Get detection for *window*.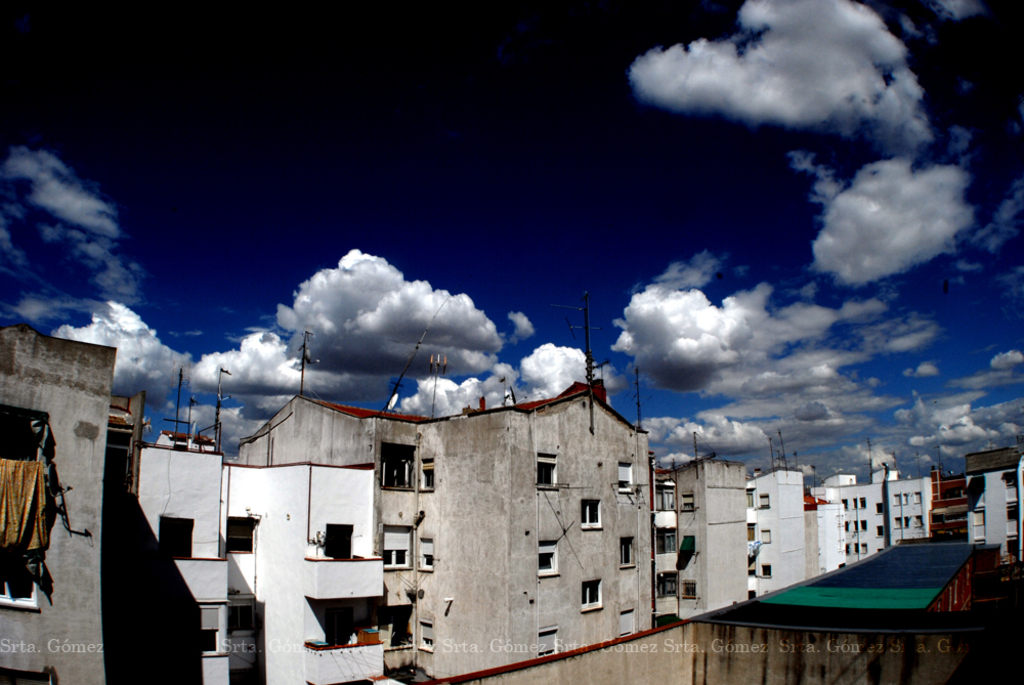
Detection: [386, 524, 412, 571].
